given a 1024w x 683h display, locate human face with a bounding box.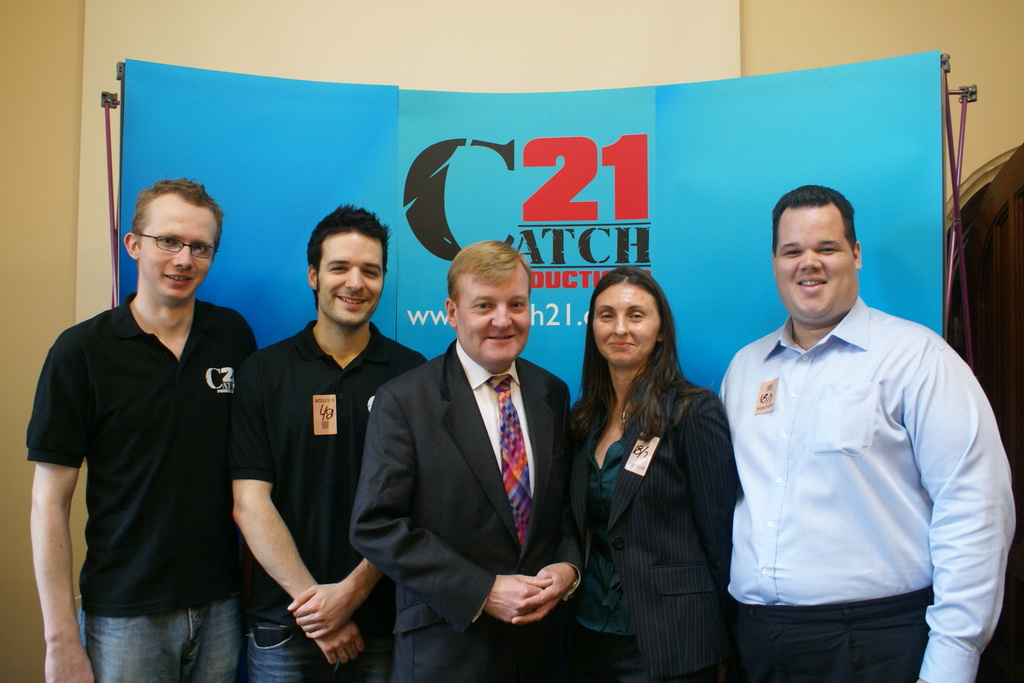
Located: bbox=[776, 204, 858, 327].
